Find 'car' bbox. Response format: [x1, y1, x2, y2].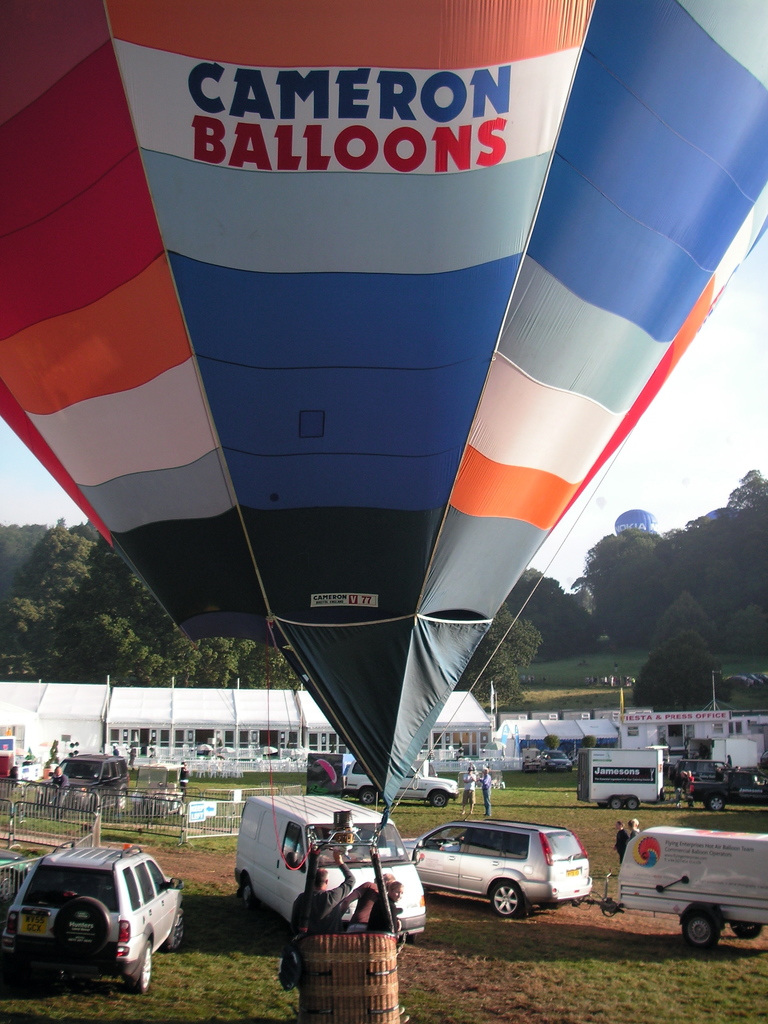
[0, 841, 187, 993].
